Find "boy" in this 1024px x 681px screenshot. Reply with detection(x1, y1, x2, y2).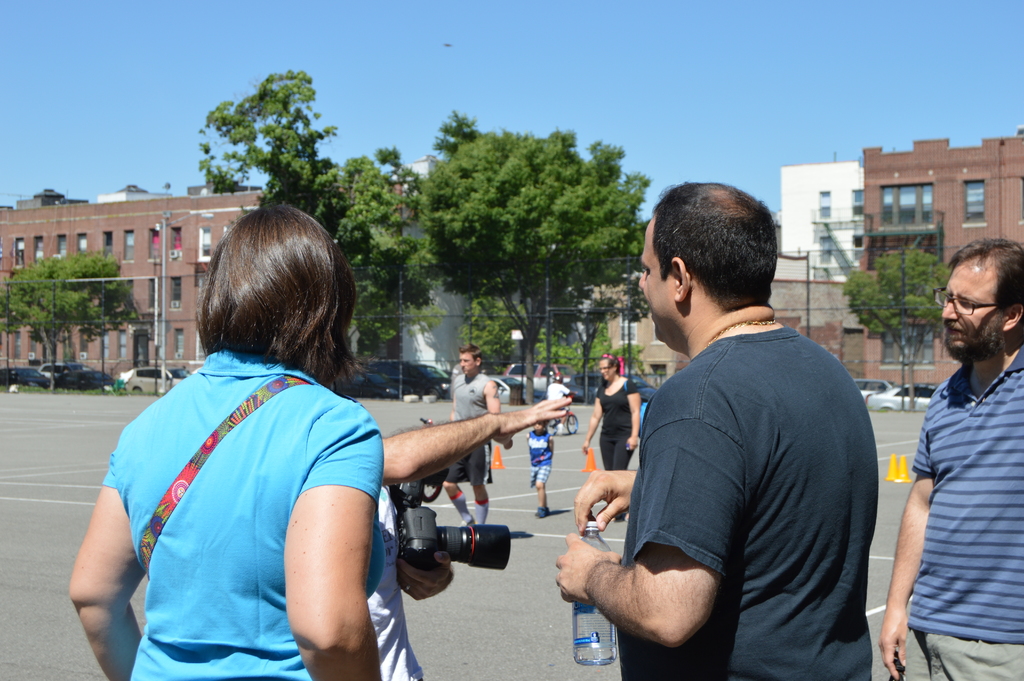
detection(526, 420, 555, 520).
